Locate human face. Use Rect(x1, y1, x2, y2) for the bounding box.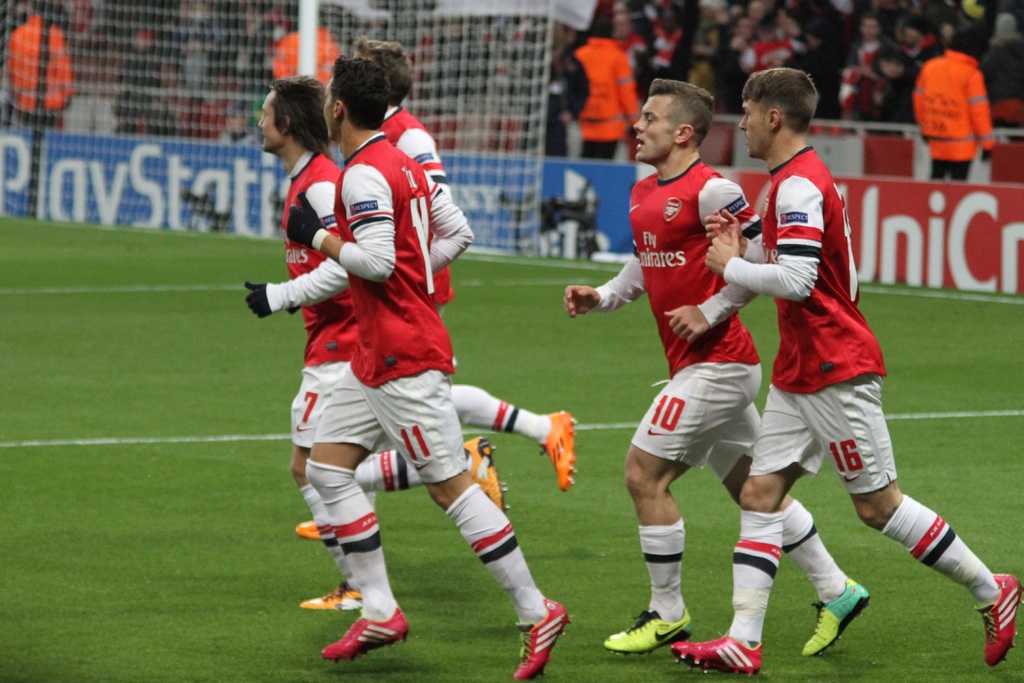
Rect(632, 94, 673, 162).
